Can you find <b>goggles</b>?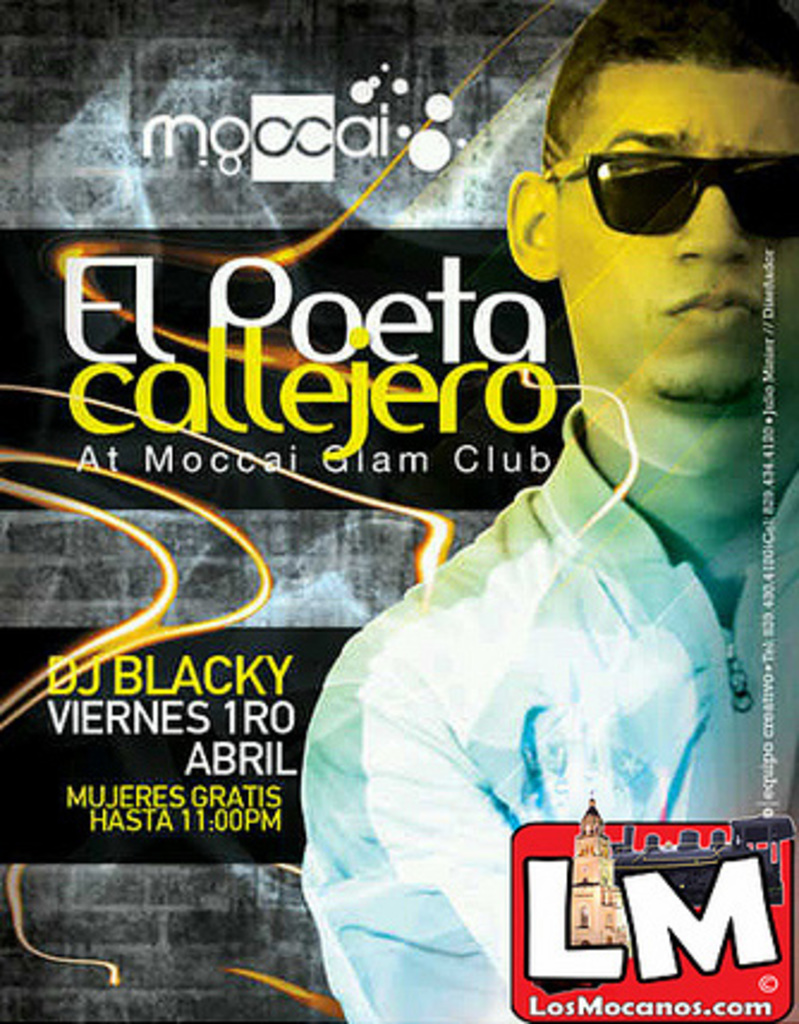
Yes, bounding box: rect(541, 136, 797, 268).
